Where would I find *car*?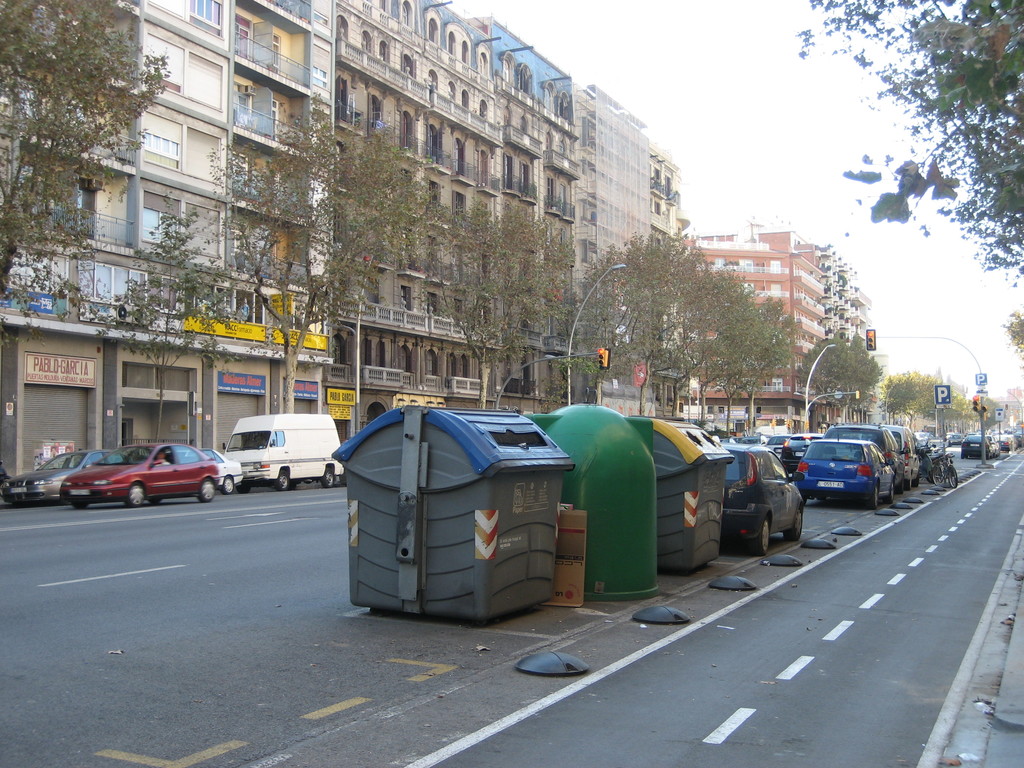
At bbox(205, 447, 248, 495).
